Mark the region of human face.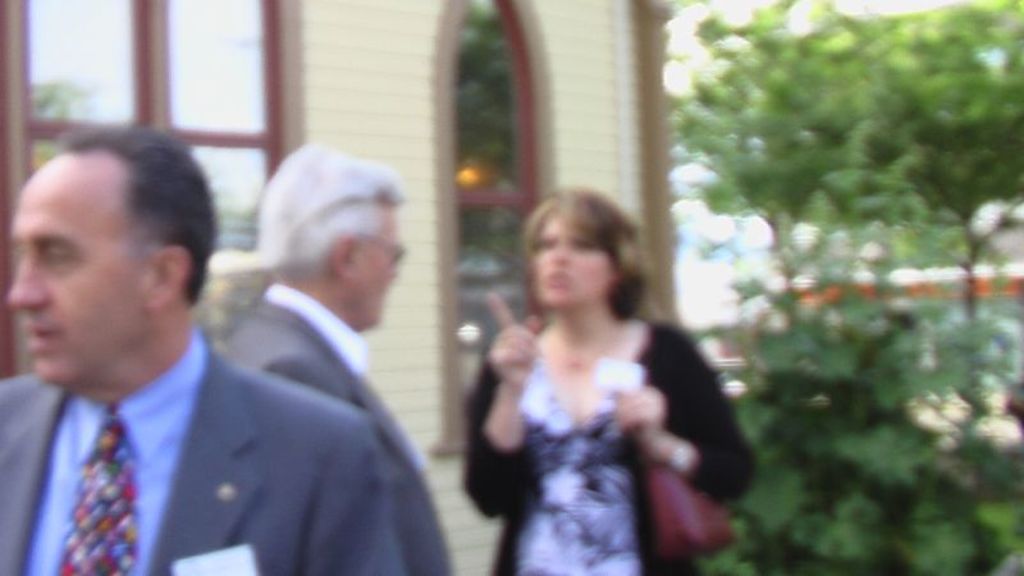
Region: <box>531,212,614,312</box>.
